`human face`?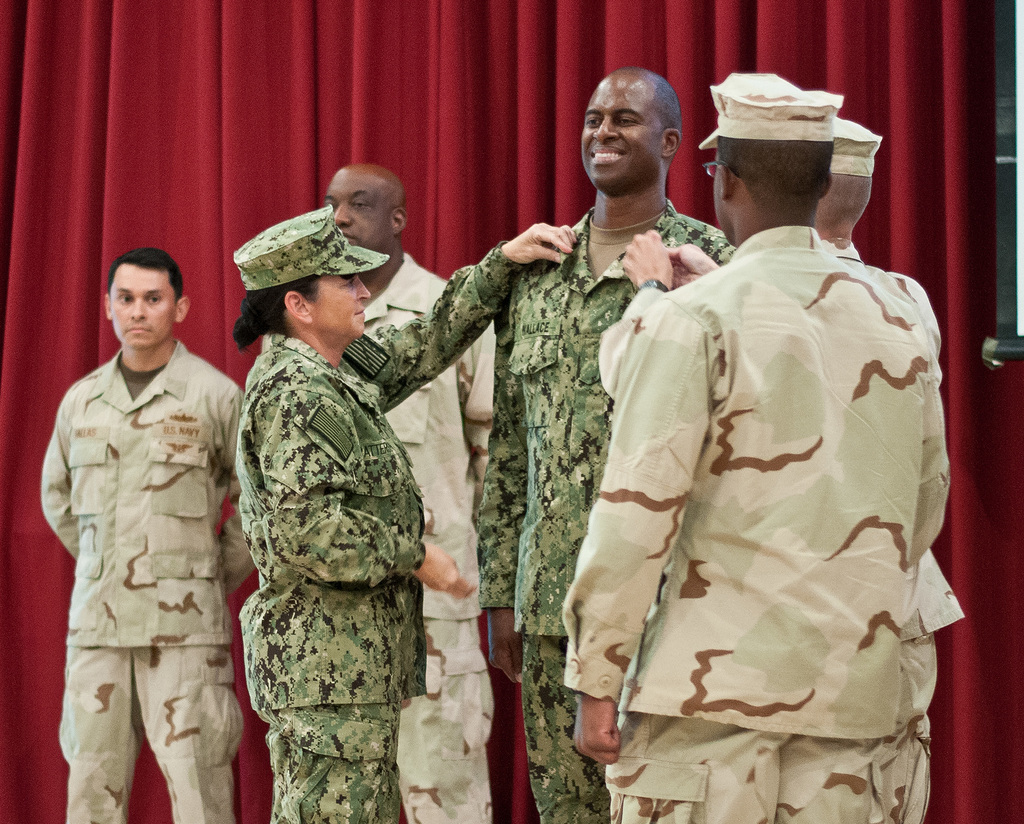
<bbox>578, 86, 662, 195</bbox>
